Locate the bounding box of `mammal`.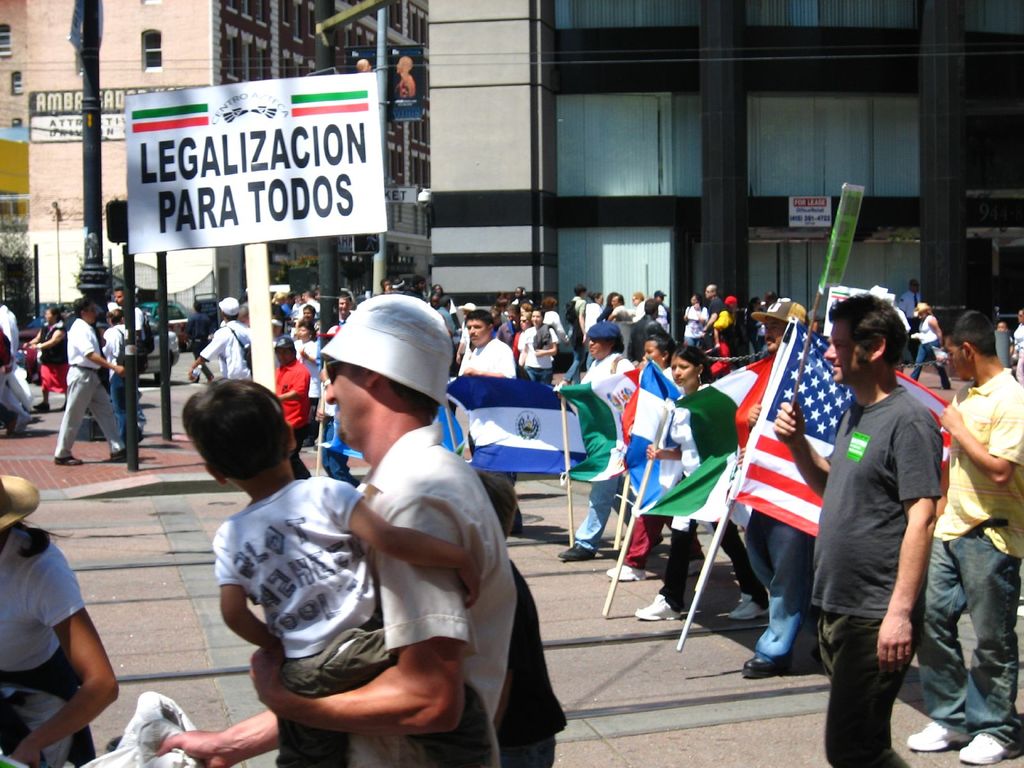
Bounding box: 54, 294, 132, 463.
